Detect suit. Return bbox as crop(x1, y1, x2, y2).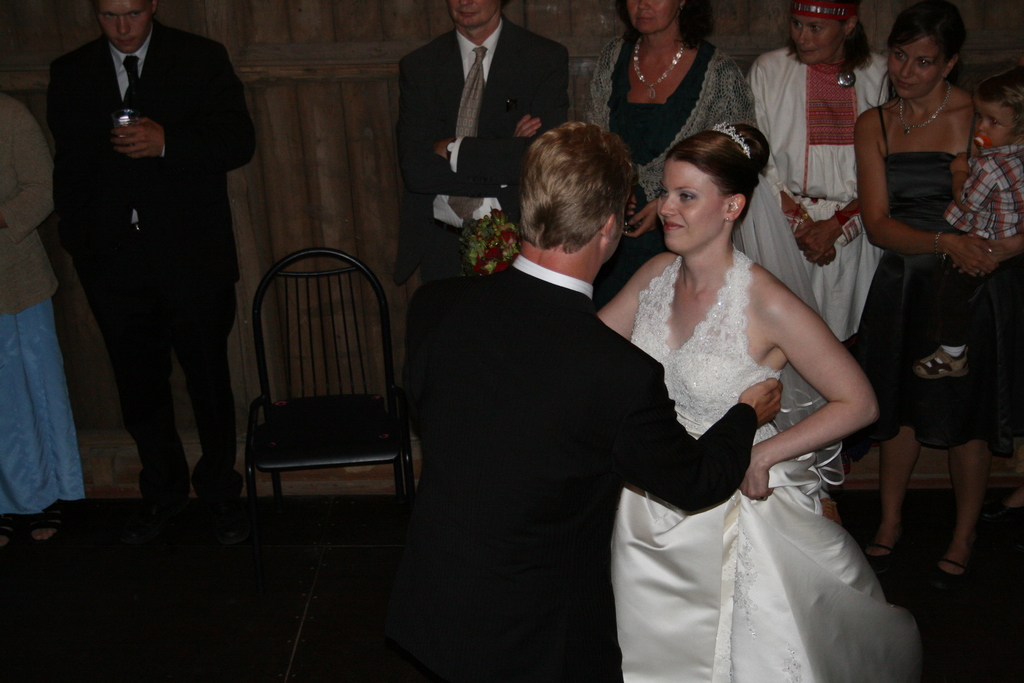
crop(47, 0, 252, 545).
